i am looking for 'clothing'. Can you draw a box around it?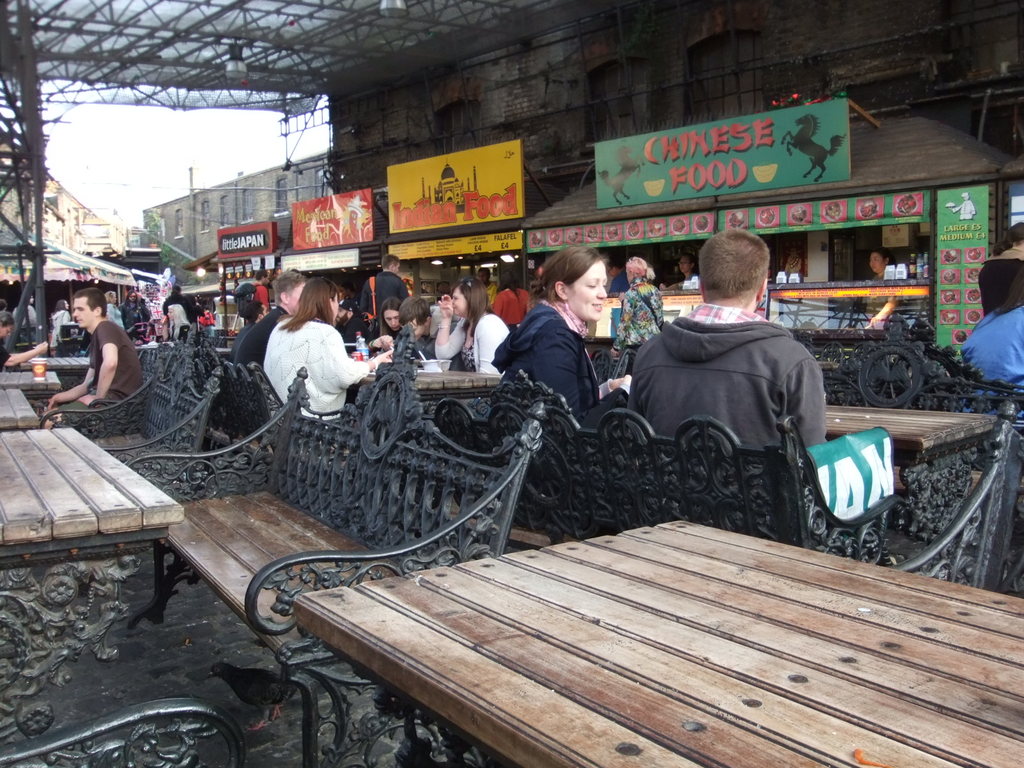
Sure, the bounding box is pyautogui.locateOnScreen(0, 336, 12, 373).
